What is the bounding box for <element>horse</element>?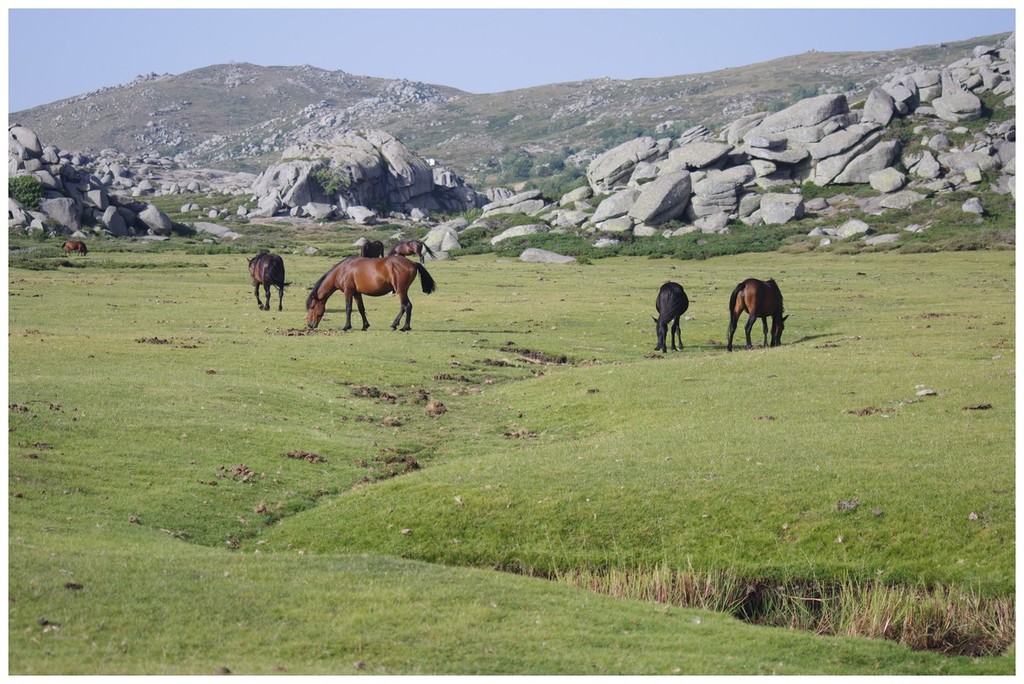
bbox(729, 279, 790, 348).
